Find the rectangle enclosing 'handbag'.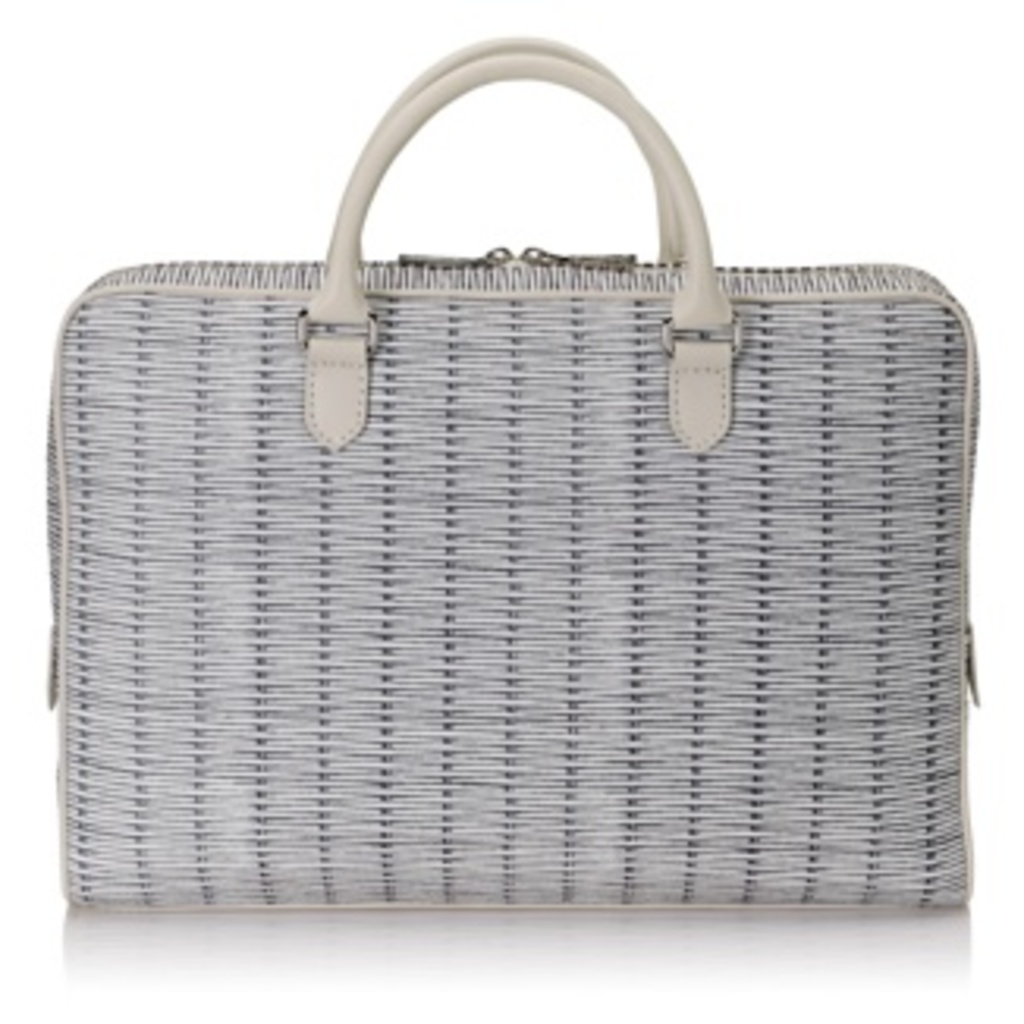
x1=41 y1=28 x2=993 y2=911.
